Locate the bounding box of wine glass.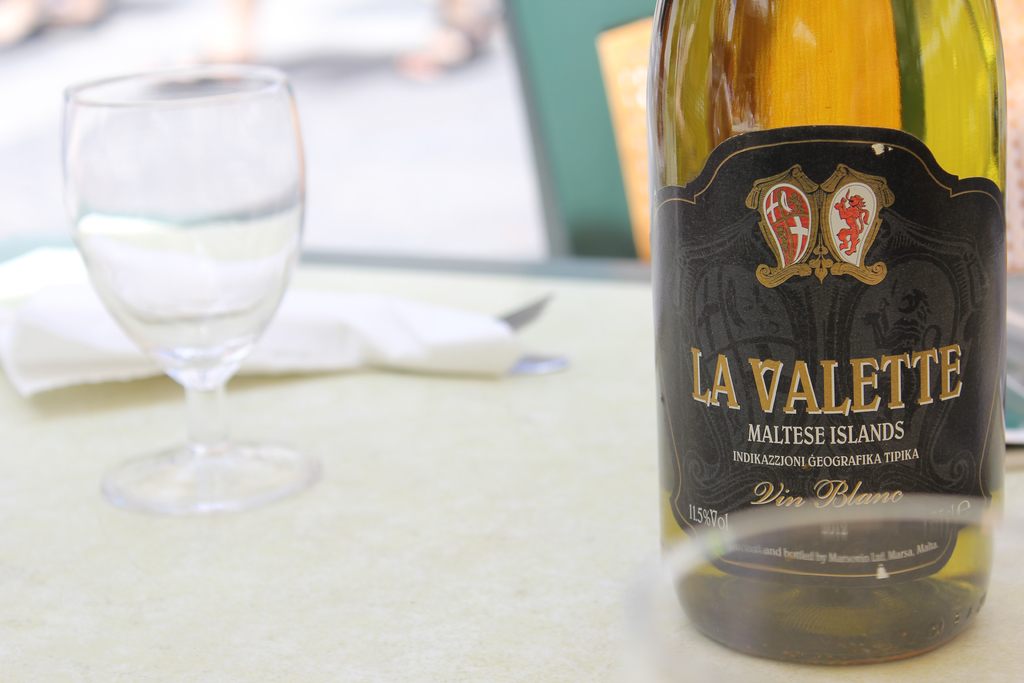
Bounding box: (left=60, top=69, right=318, bottom=523).
